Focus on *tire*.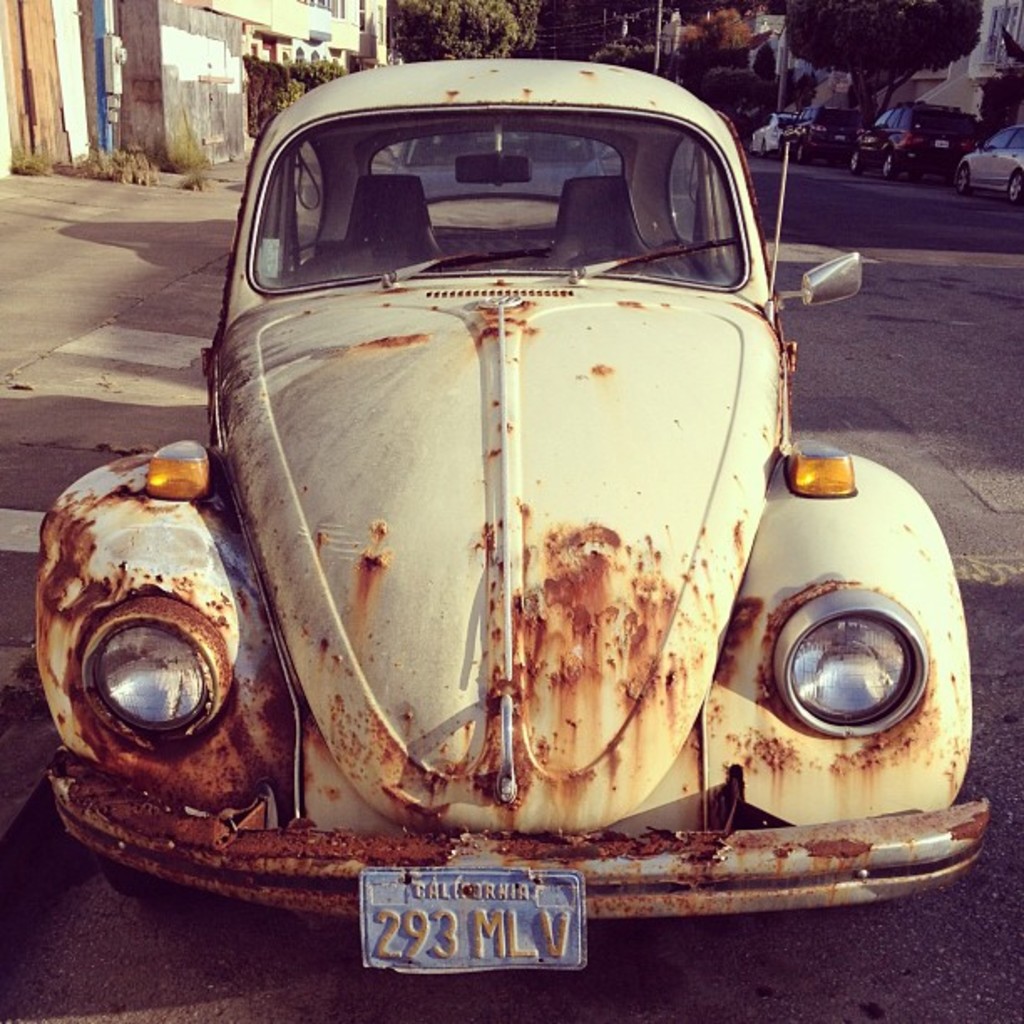
Focused at detection(850, 152, 863, 174).
